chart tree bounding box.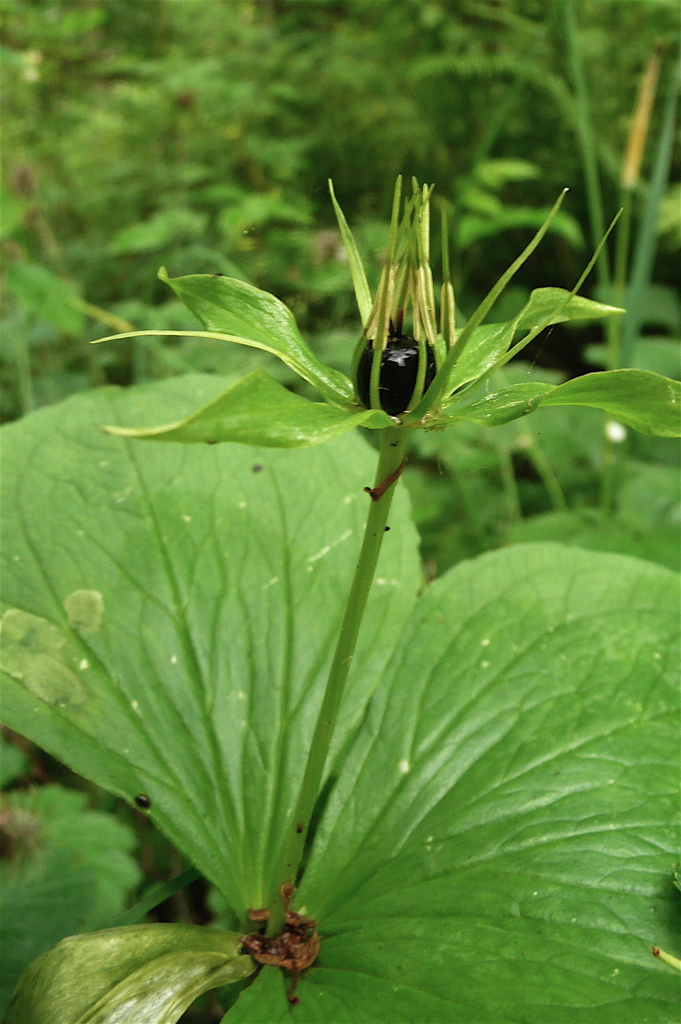
Charted: bbox(0, 0, 343, 415).
